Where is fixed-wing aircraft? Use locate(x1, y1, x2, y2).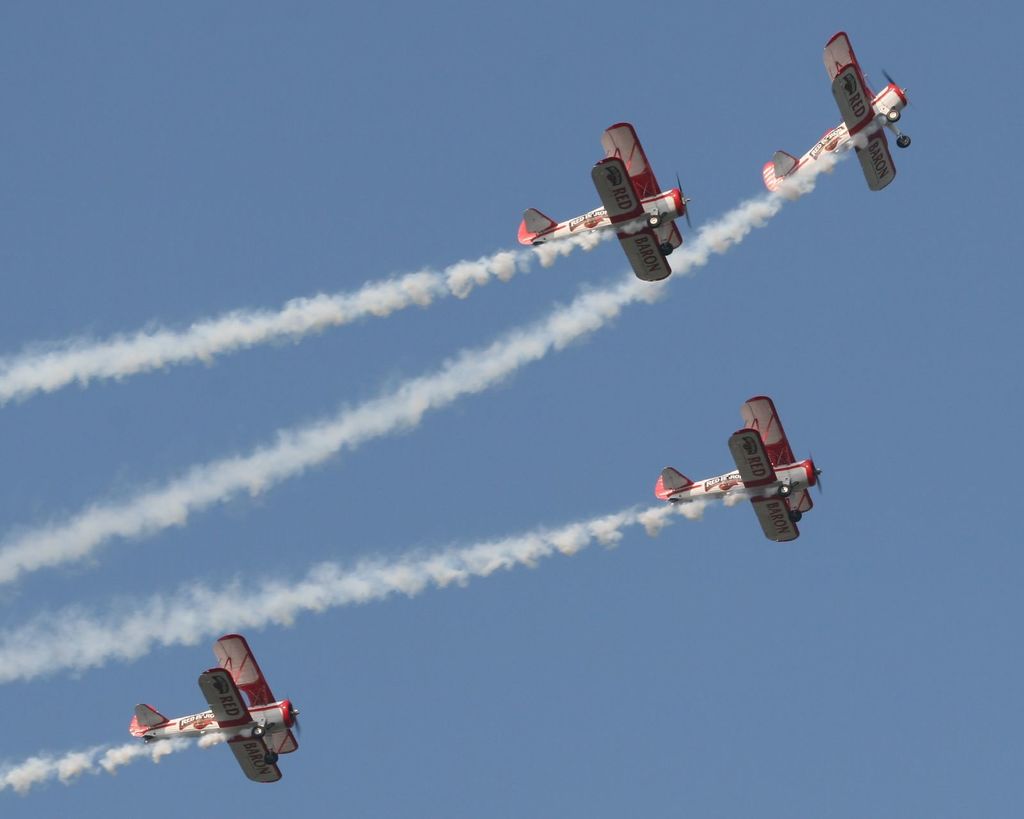
locate(126, 632, 298, 788).
